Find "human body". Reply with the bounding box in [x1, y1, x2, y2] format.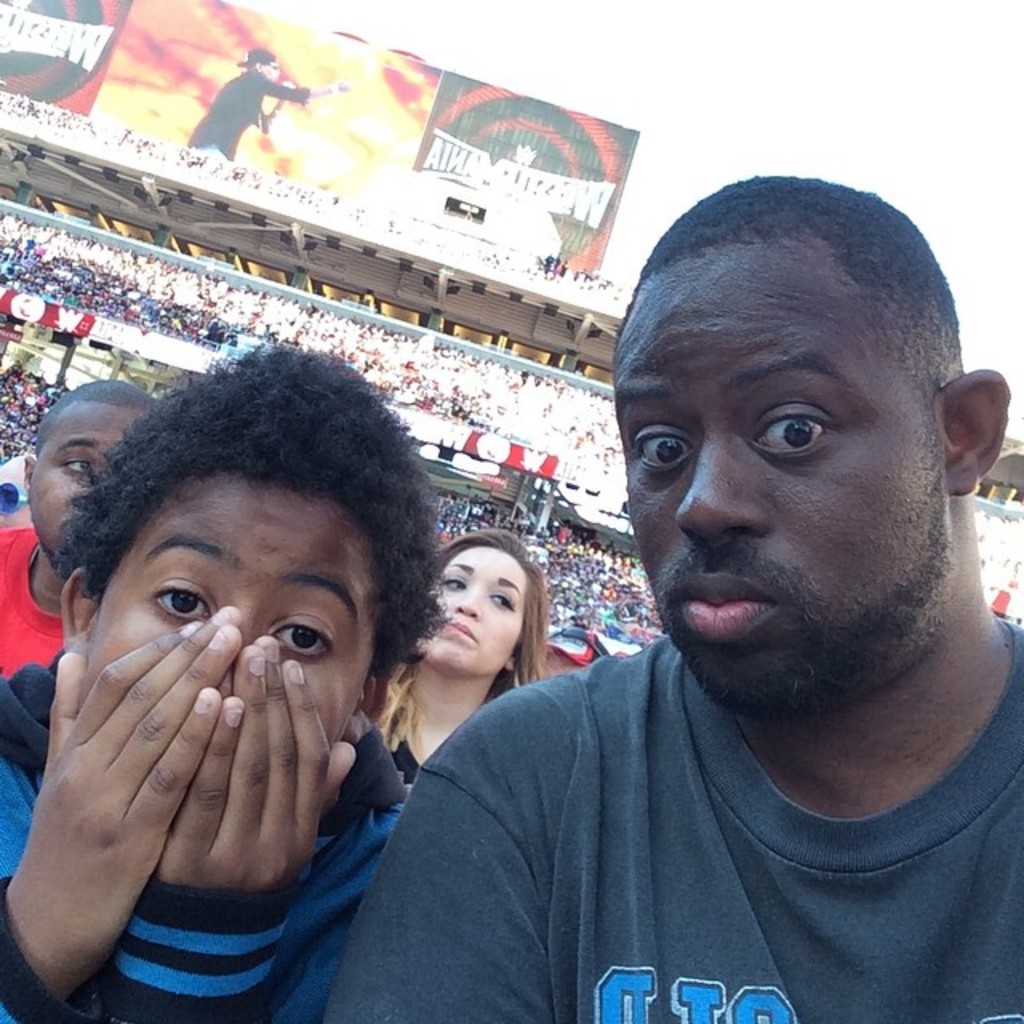
[373, 528, 549, 792].
